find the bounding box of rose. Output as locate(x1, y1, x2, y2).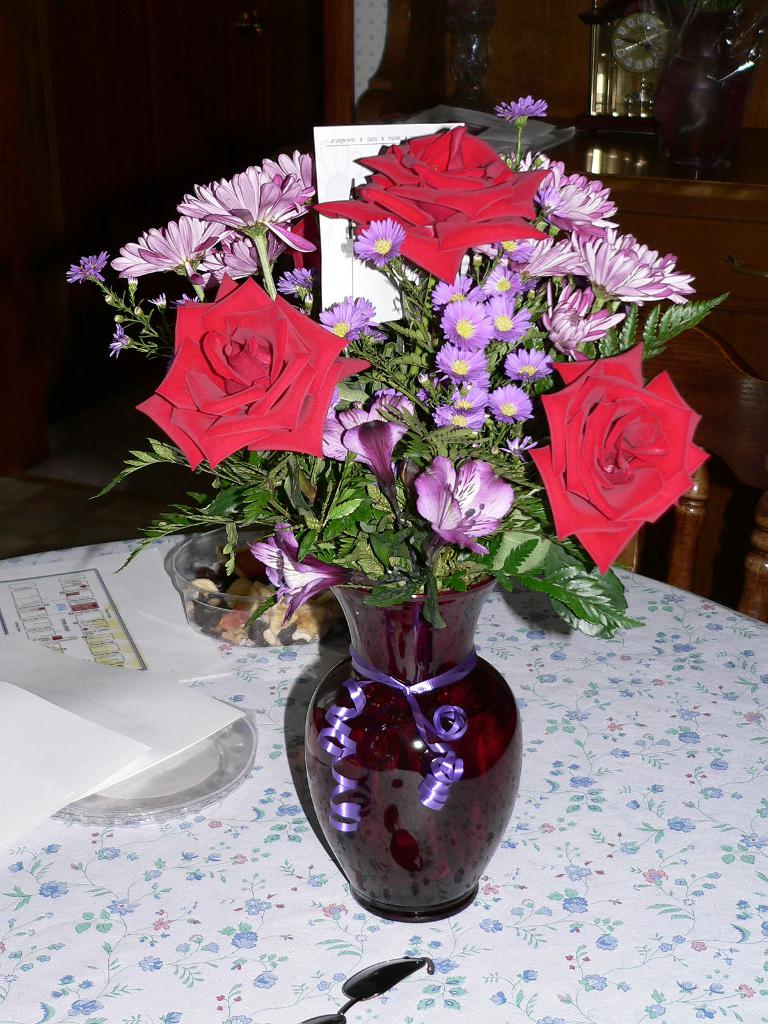
locate(312, 122, 556, 288).
